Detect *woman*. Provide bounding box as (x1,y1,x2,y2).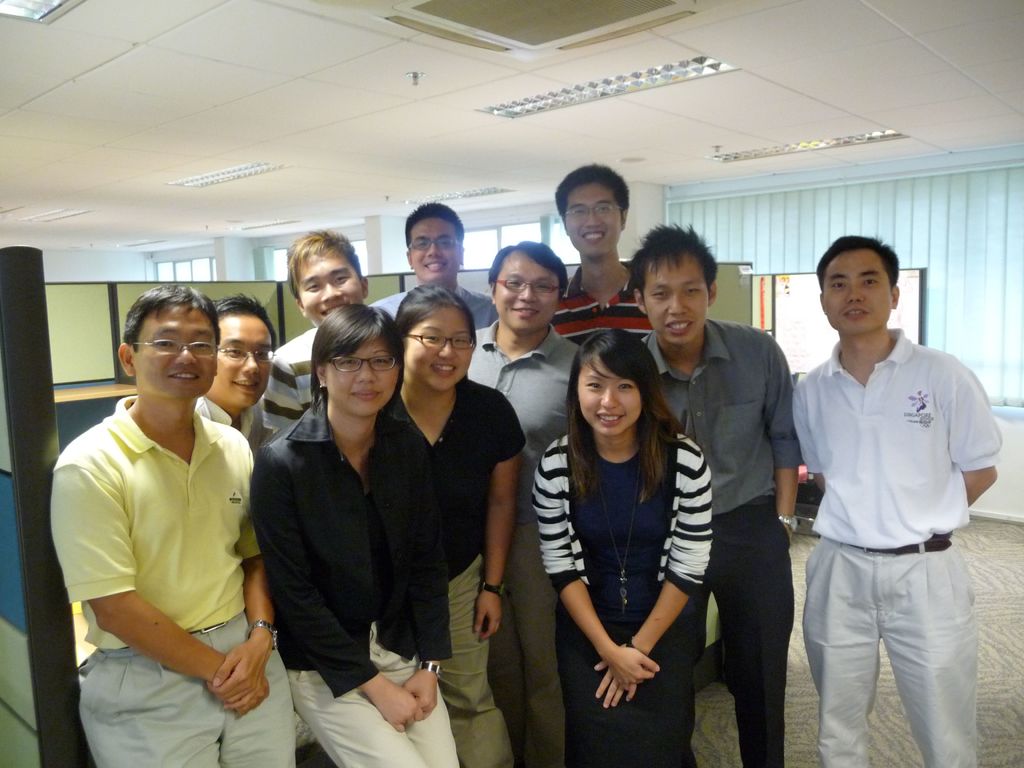
(534,324,724,757).
